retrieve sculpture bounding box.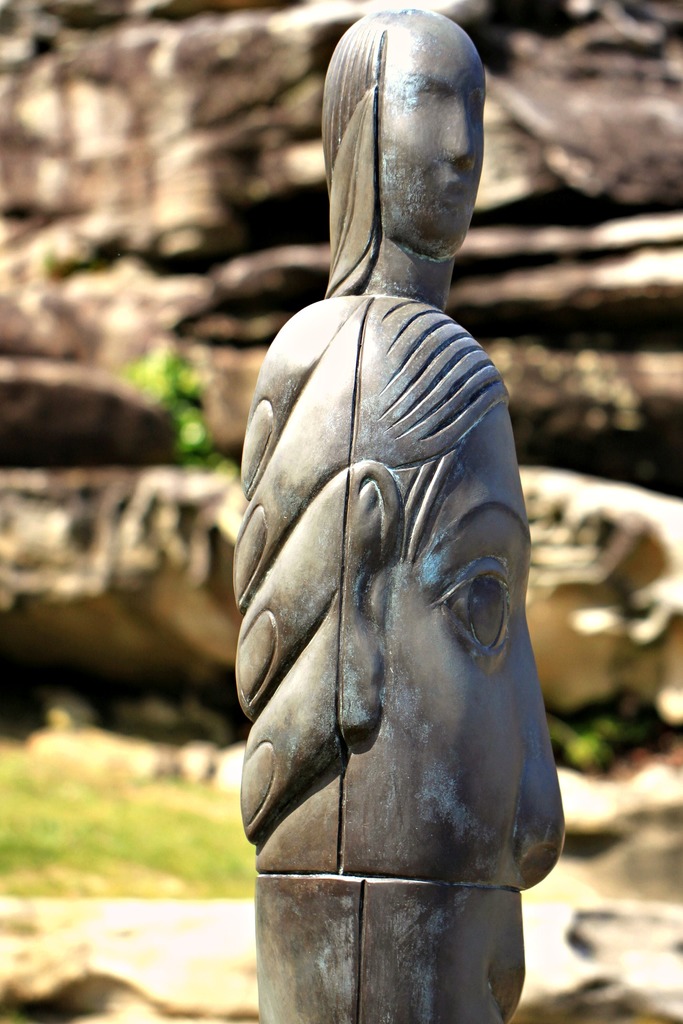
Bounding box: pyautogui.locateOnScreen(227, 0, 575, 996).
